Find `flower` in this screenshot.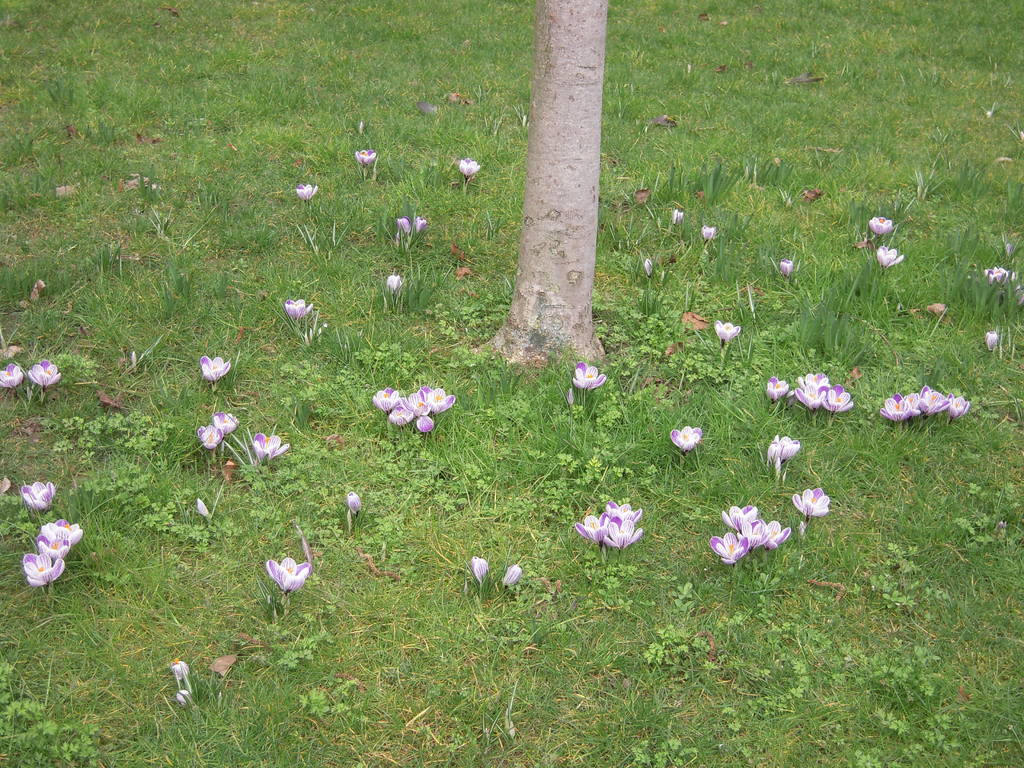
The bounding box for `flower` is Rect(283, 300, 312, 317).
